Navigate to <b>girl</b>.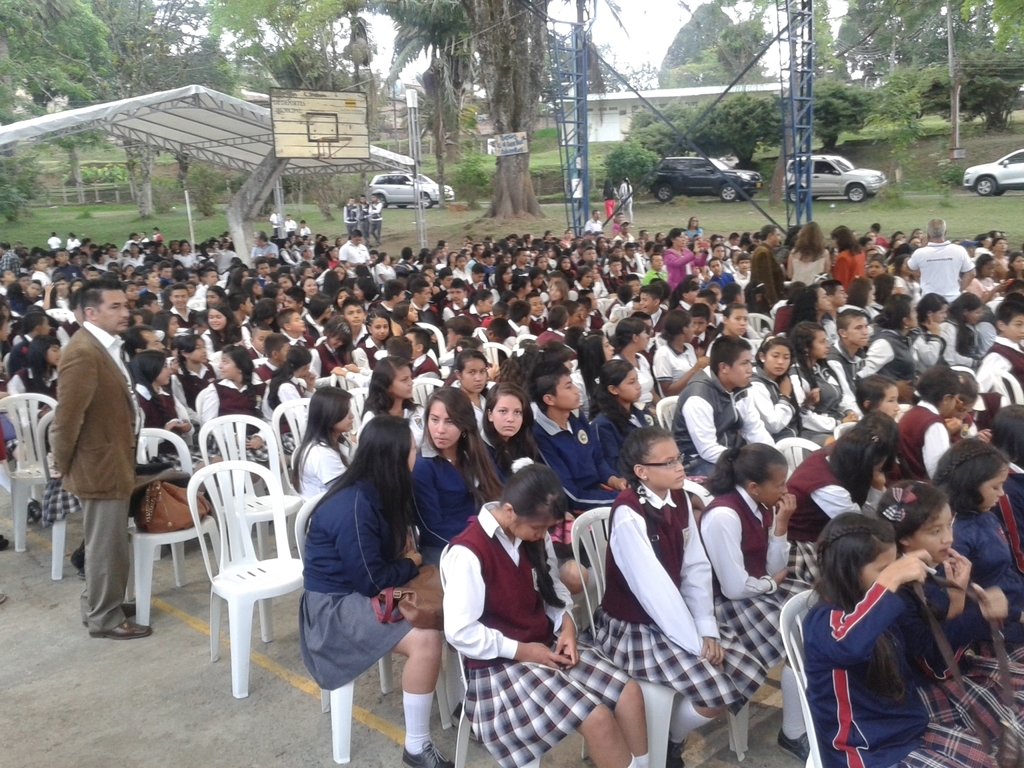
Navigation target: 201 345 267 494.
